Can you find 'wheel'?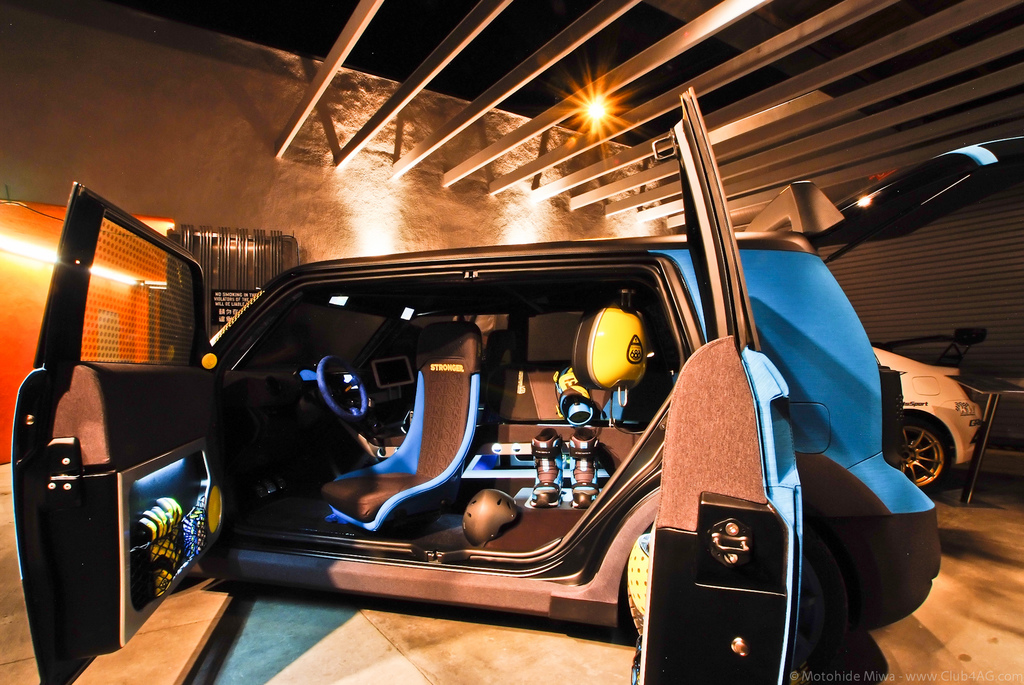
Yes, bounding box: BBox(867, 414, 947, 487).
